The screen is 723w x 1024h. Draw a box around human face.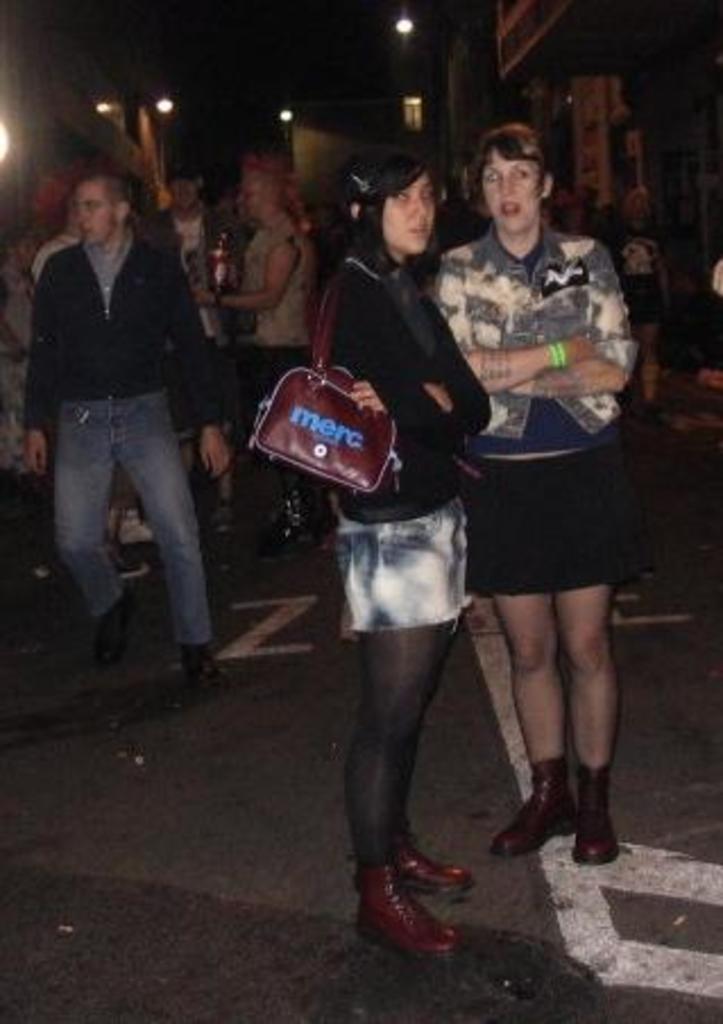
{"x1": 374, "y1": 177, "x2": 444, "y2": 245}.
